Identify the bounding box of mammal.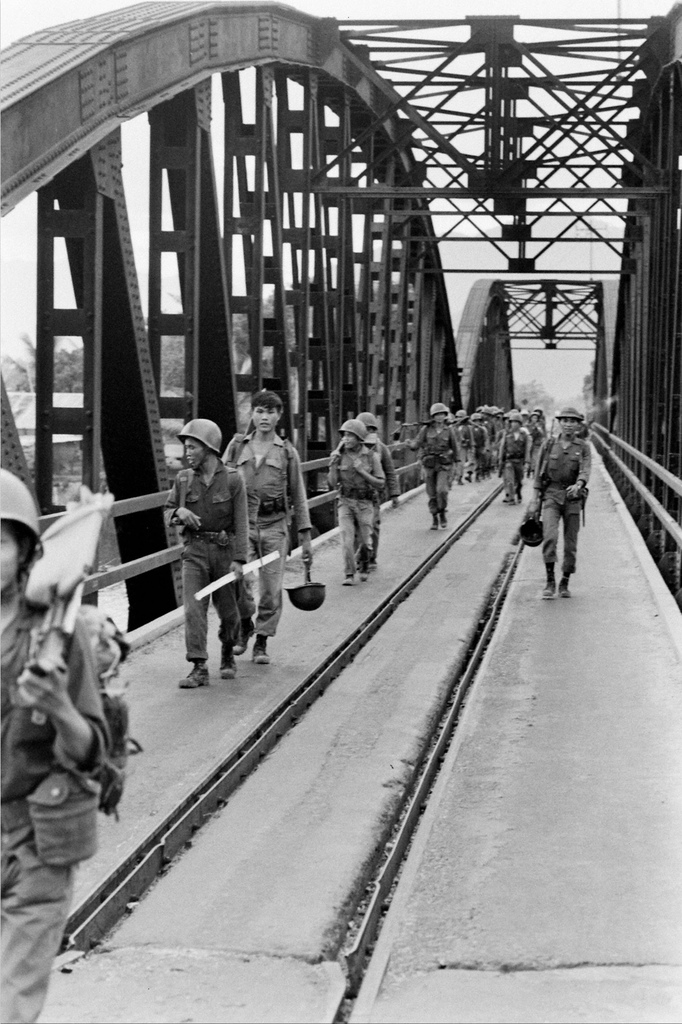
left=509, top=410, right=610, bottom=606.
